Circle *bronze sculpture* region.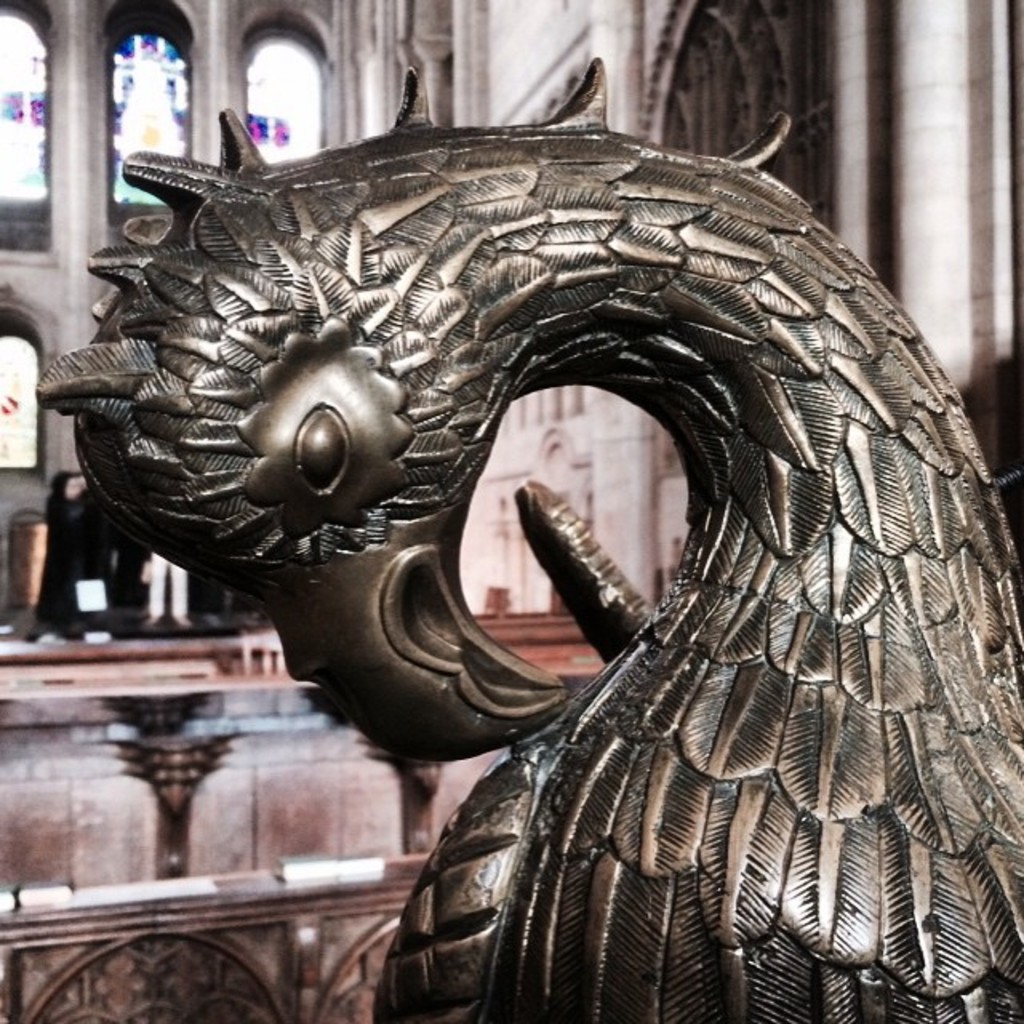
Region: 29/66/1022/1022.
